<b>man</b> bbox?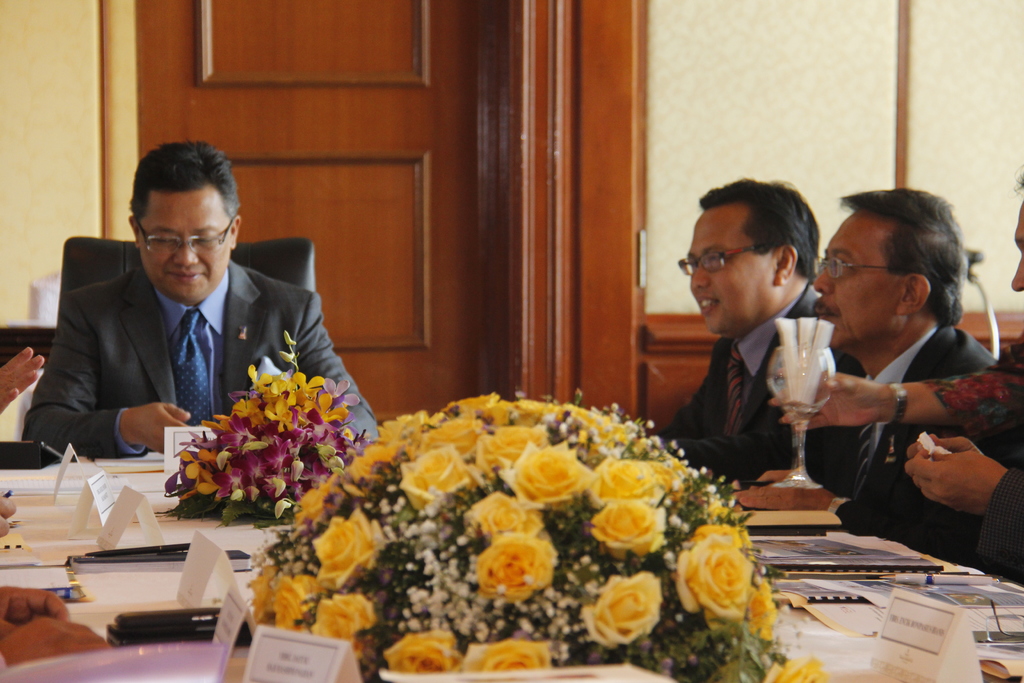
crop(732, 183, 1002, 562)
